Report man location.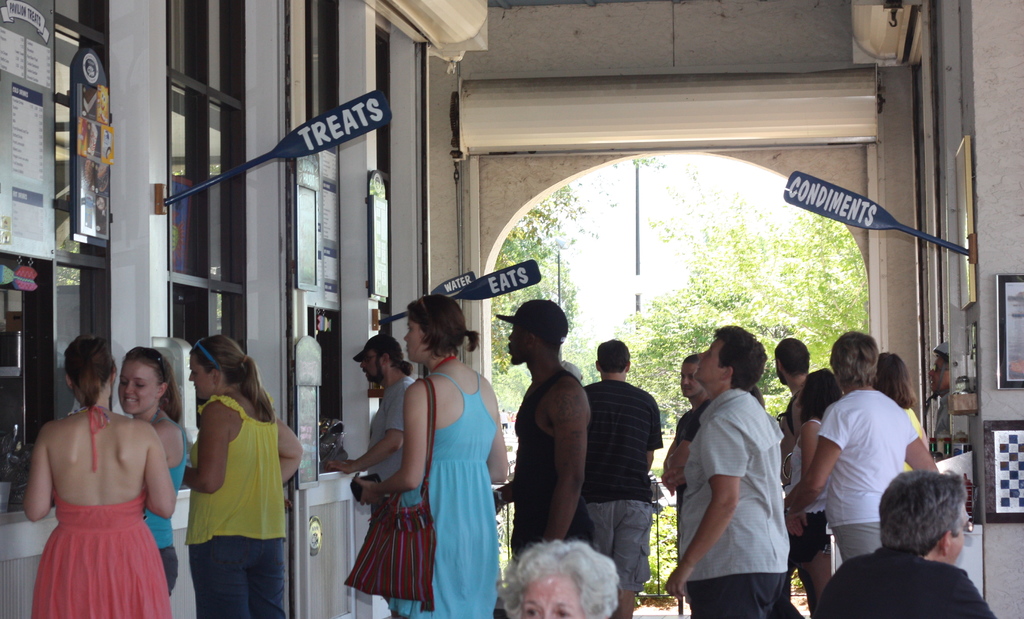
Report: box(489, 298, 596, 561).
